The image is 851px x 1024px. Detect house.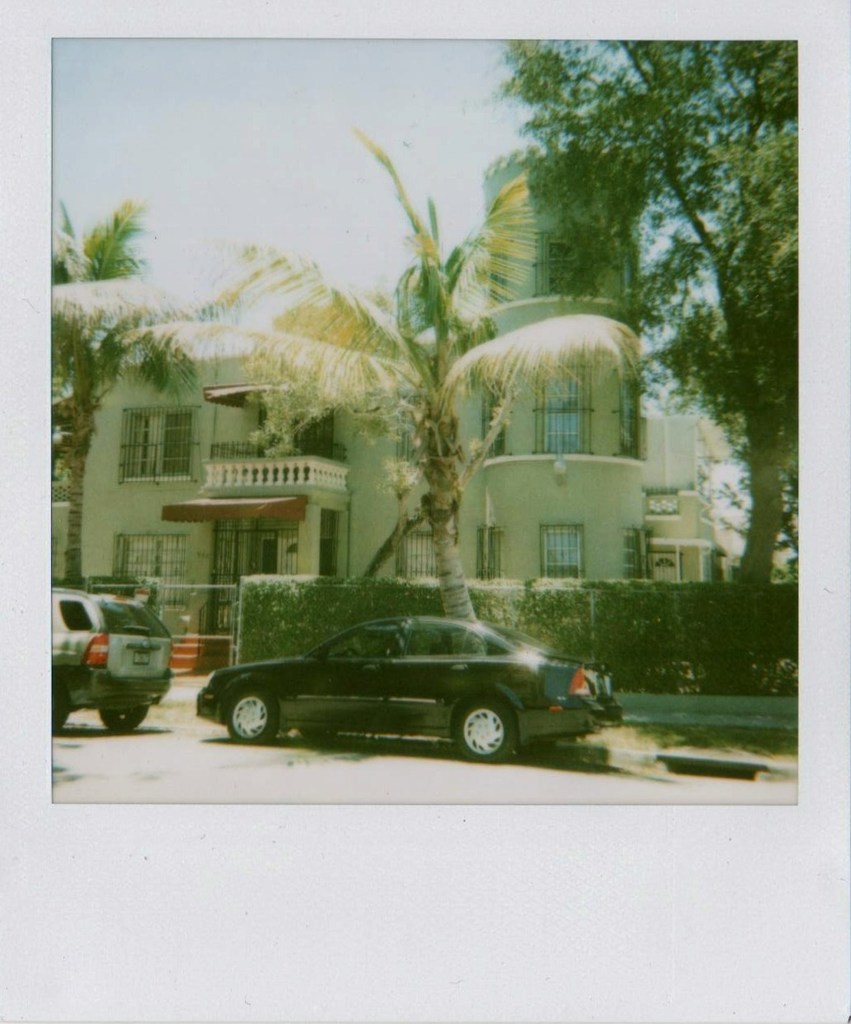
Detection: locate(336, 280, 615, 679).
